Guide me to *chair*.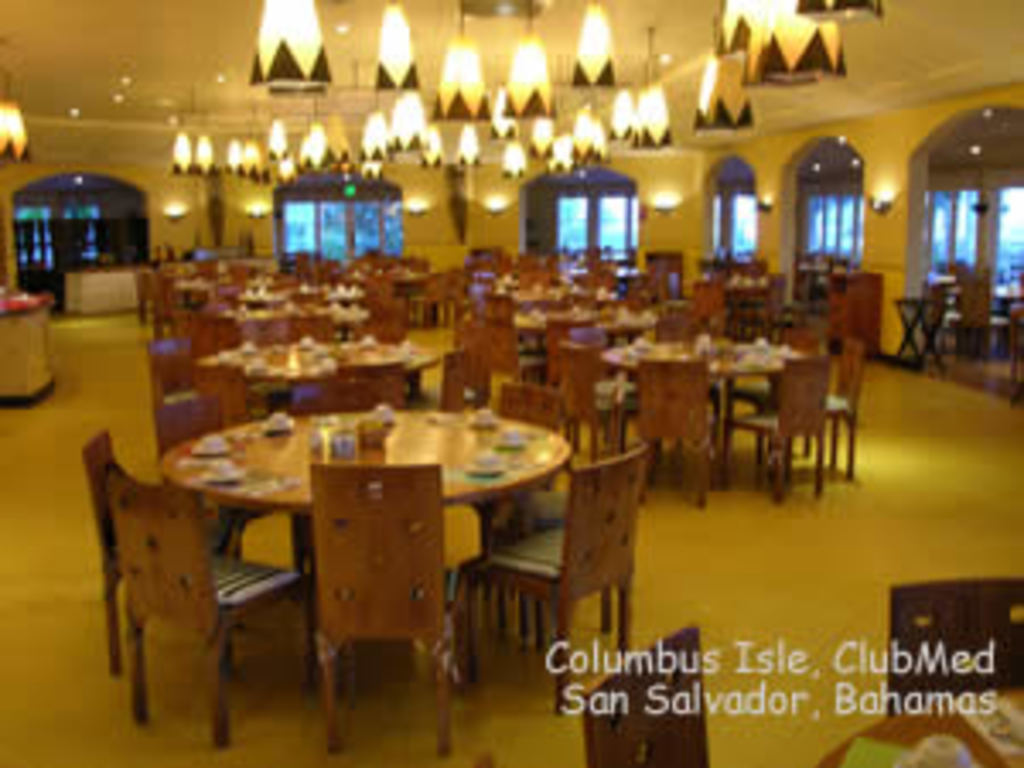
Guidance: x1=727 y1=358 x2=823 y2=512.
